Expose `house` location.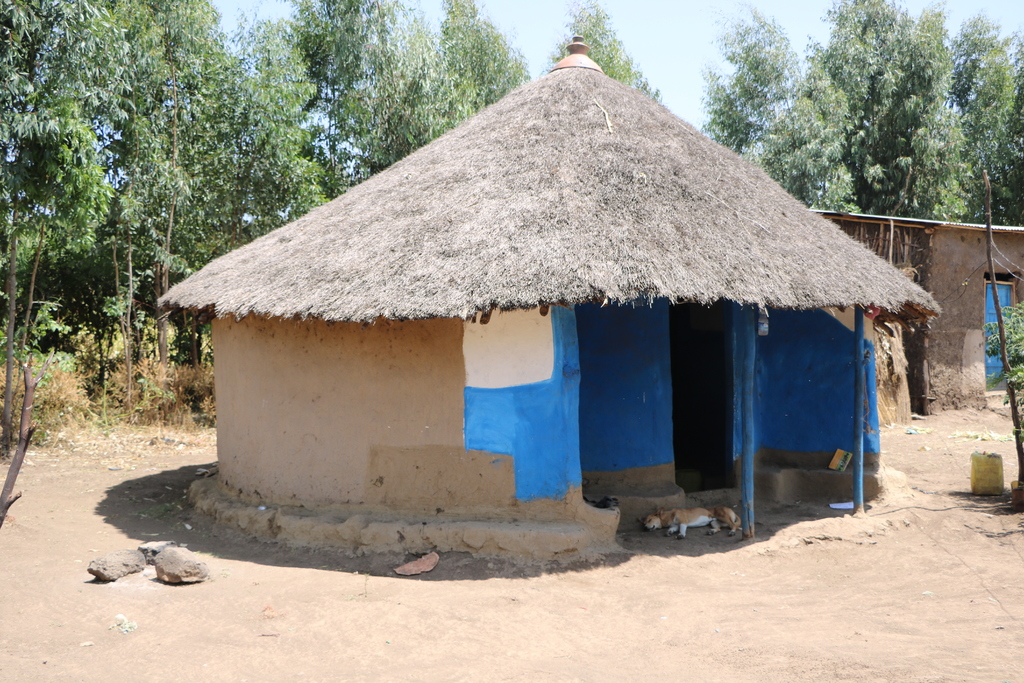
Exposed at locate(154, 37, 946, 567).
